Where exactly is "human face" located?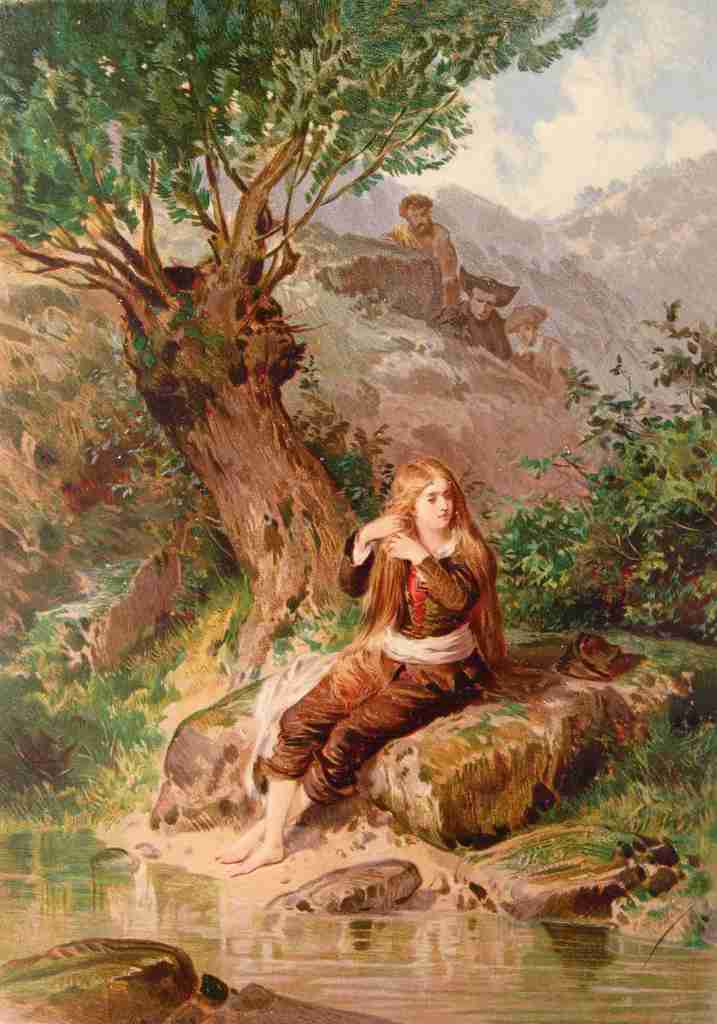
Its bounding box is {"left": 408, "top": 479, "right": 463, "bottom": 529}.
